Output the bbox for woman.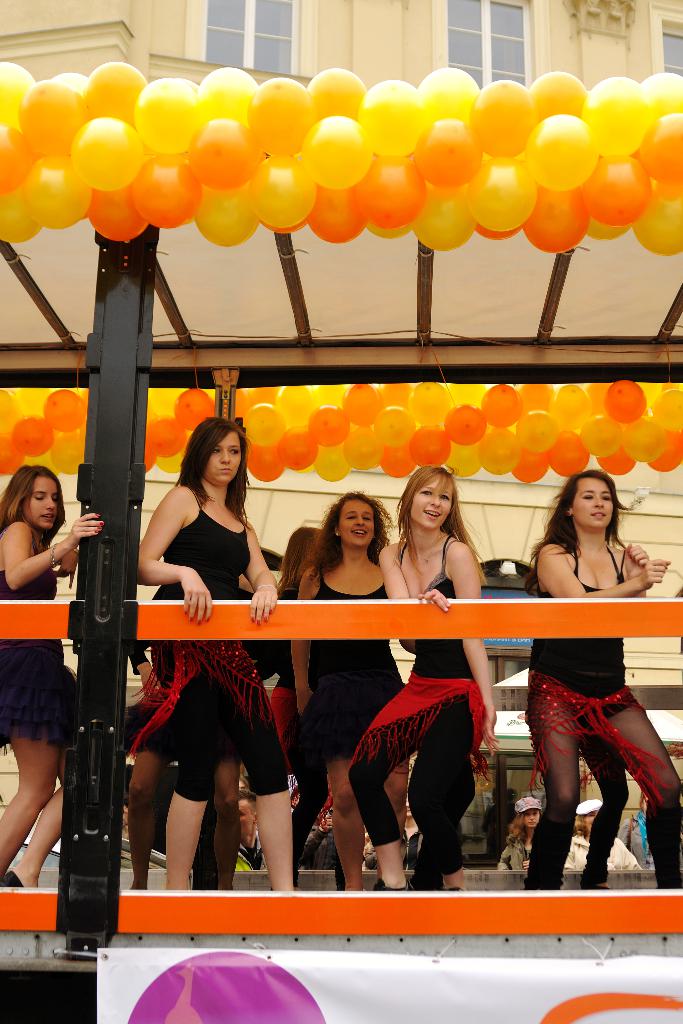
350, 466, 498, 898.
